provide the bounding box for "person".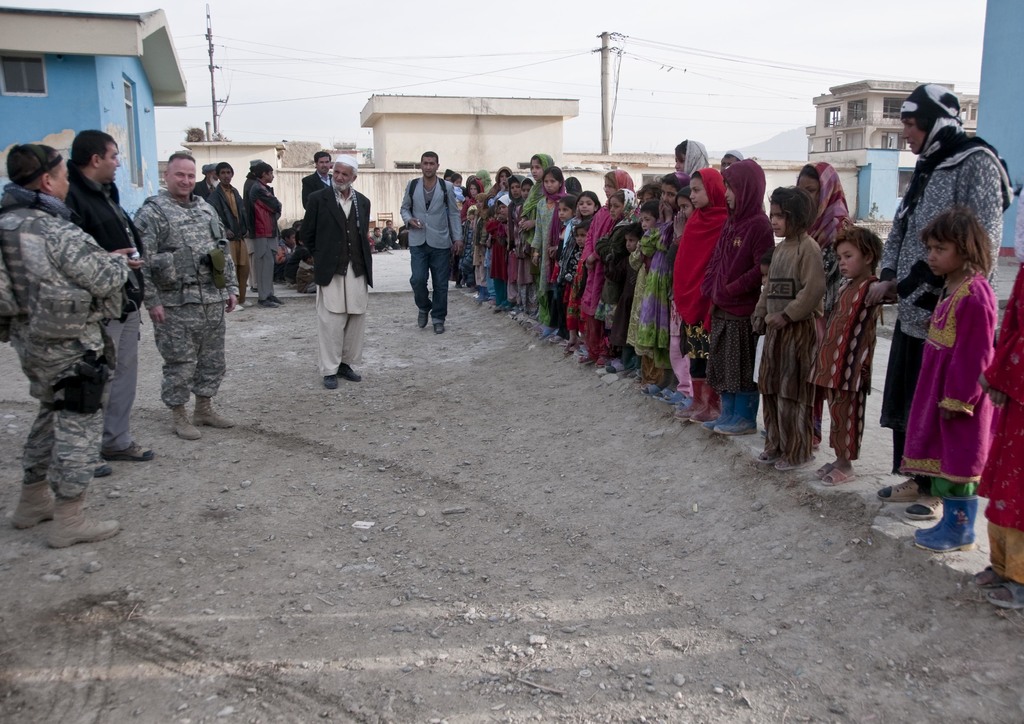
<bbox>304, 152, 373, 390</bbox>.
